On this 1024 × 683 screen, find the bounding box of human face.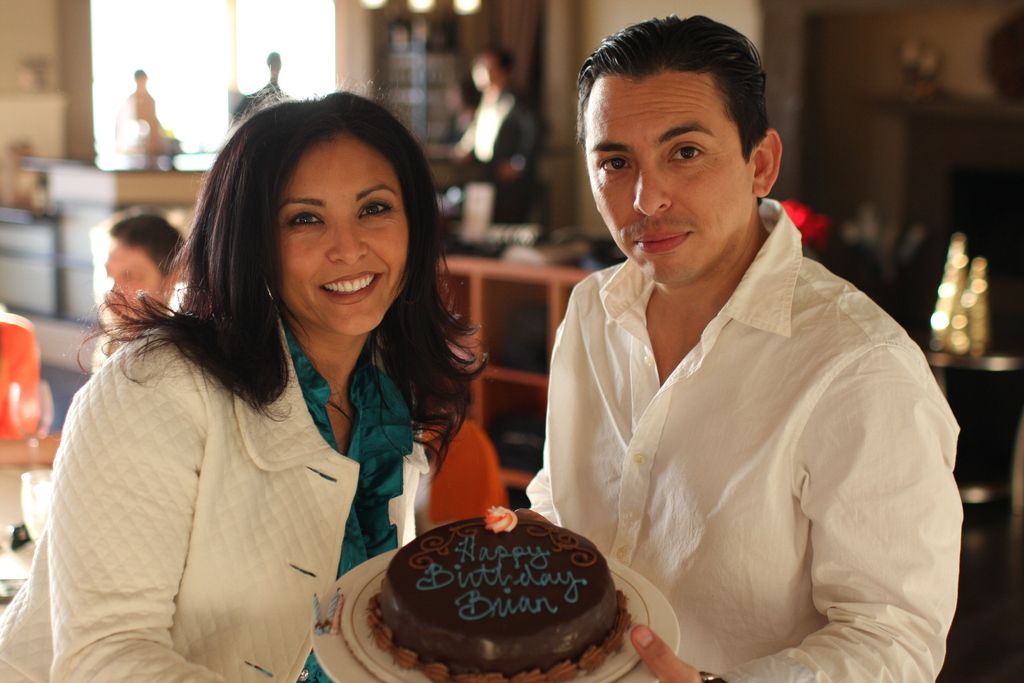
Bounding box: rect(277, 131, 408, 337).
